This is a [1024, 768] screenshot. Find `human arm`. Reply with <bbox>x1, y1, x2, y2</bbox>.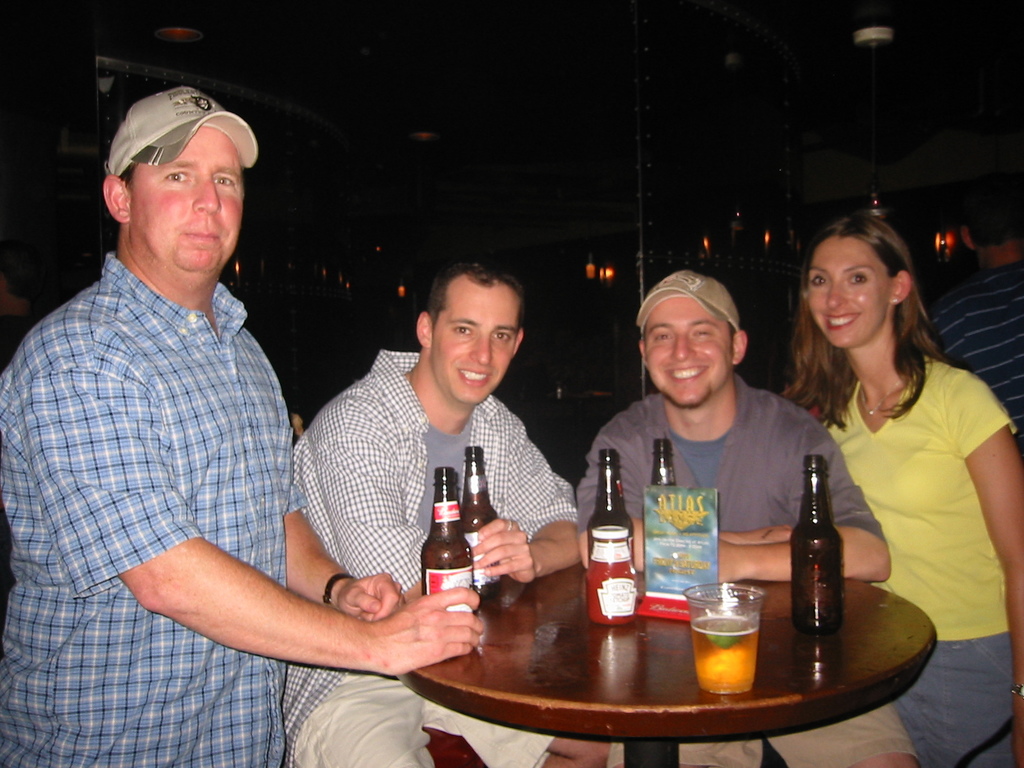
<bbox>701, 454, 881, 574</bbox>.
